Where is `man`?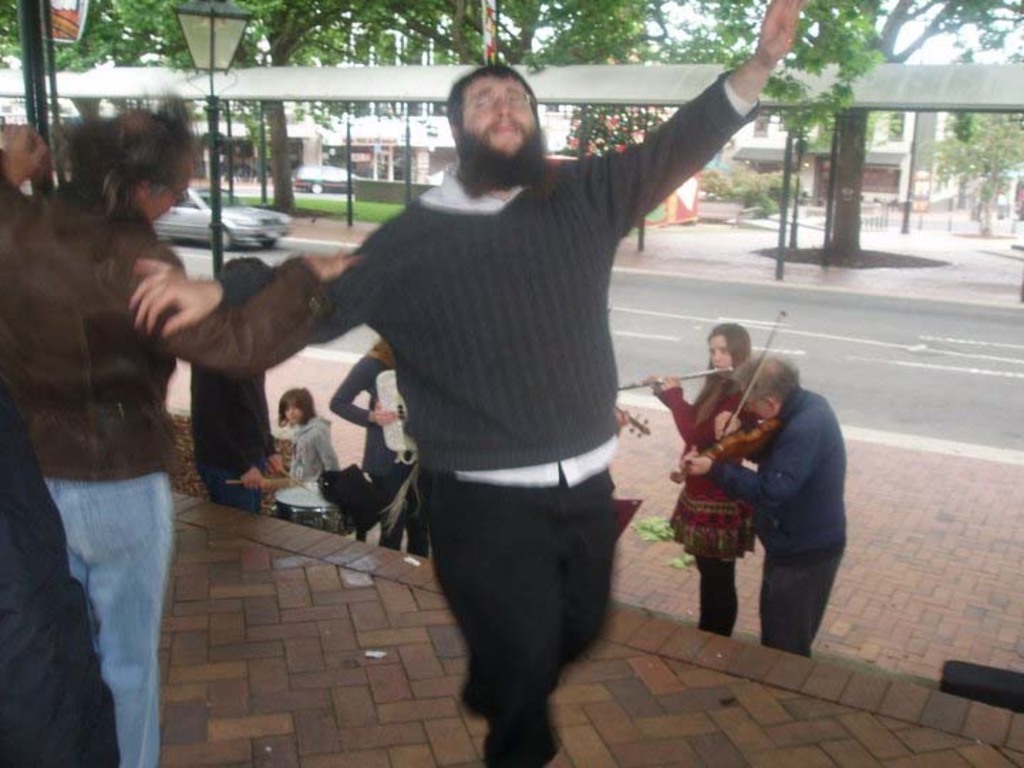
[189,257,269,511].
